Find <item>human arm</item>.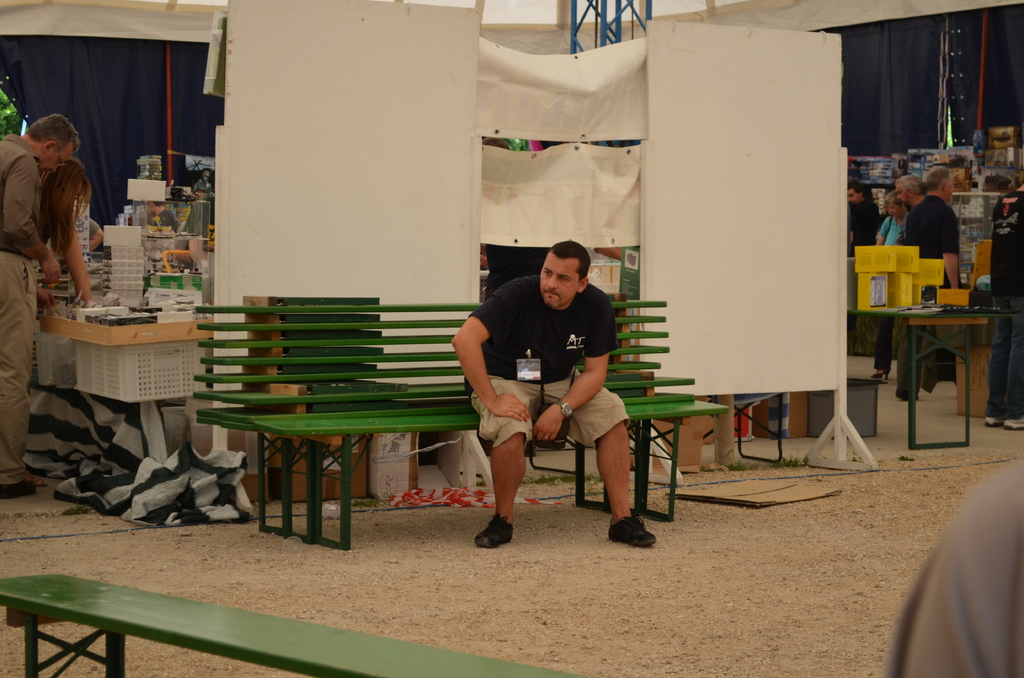
bbox(942, 207, 959, 289).
